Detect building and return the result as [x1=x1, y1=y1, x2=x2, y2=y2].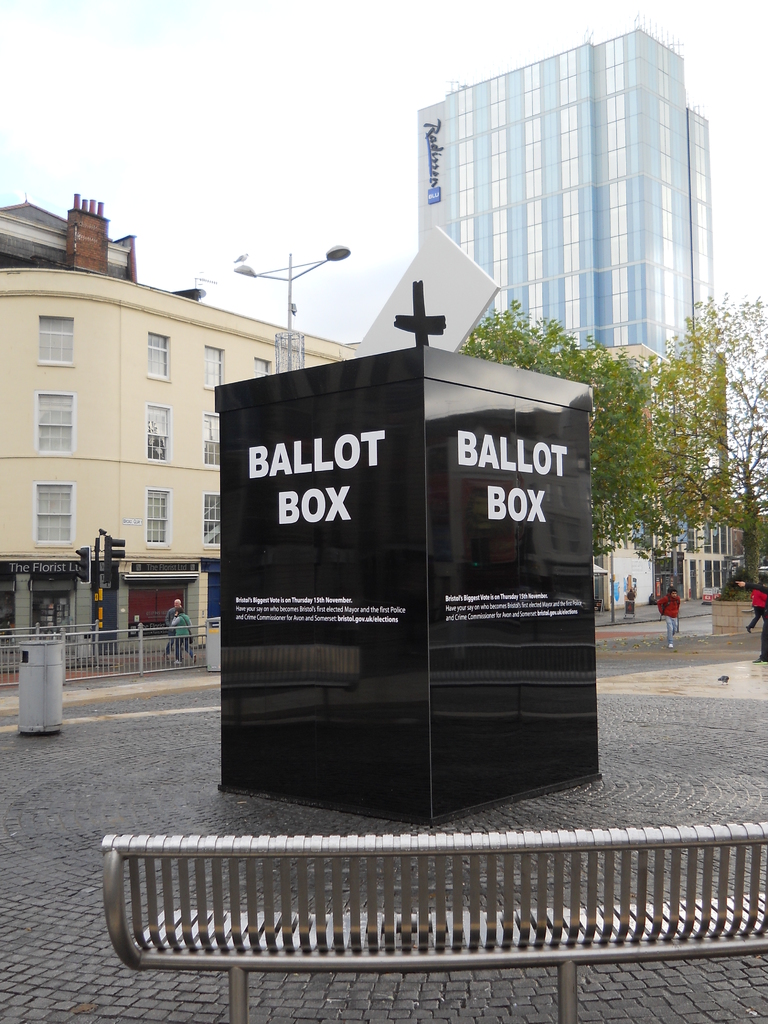
[x1=0, y1=192, x2=140, y2=286].
